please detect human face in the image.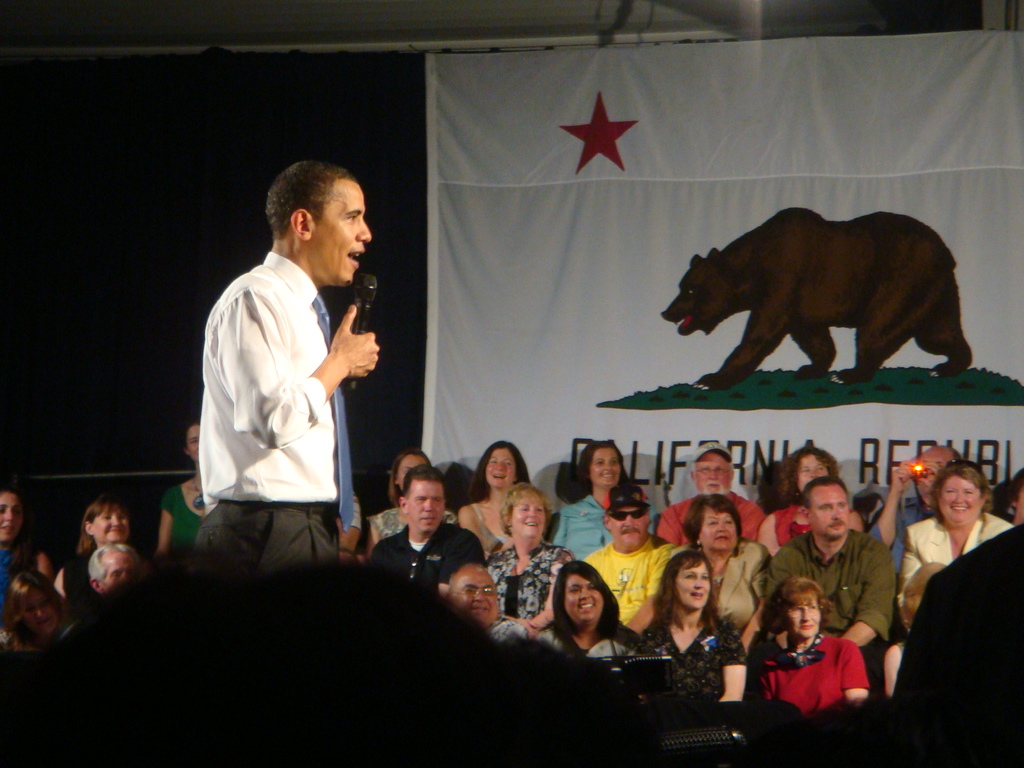
<box>513,483,541,560</box>.
